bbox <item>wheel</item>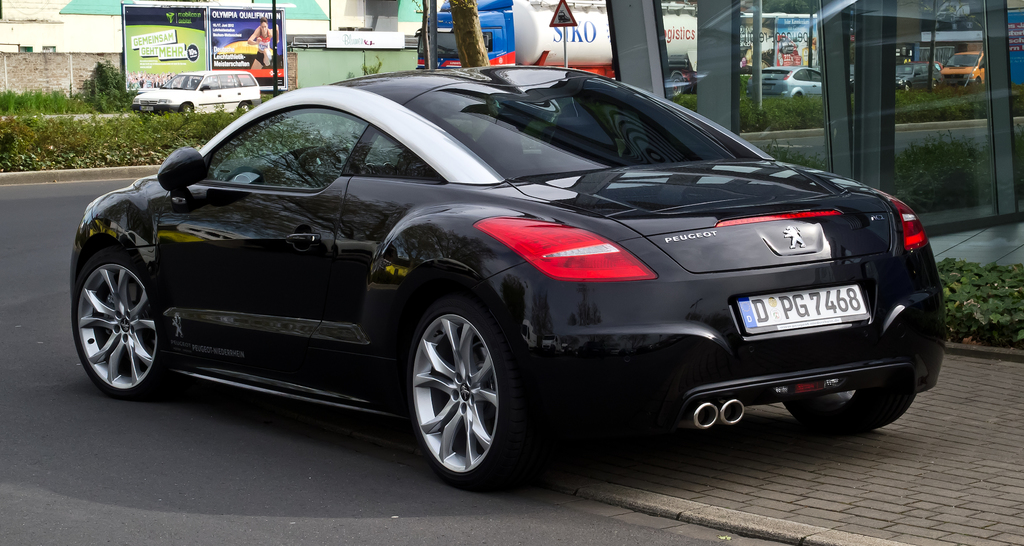
detection(181, 104, 191, 113)
